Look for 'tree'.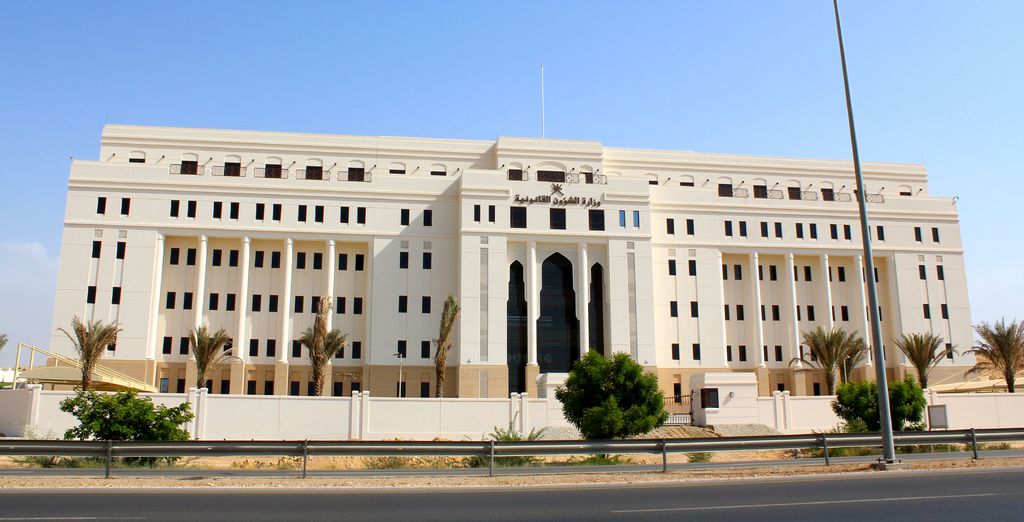
Found: 788,325,856,398.
